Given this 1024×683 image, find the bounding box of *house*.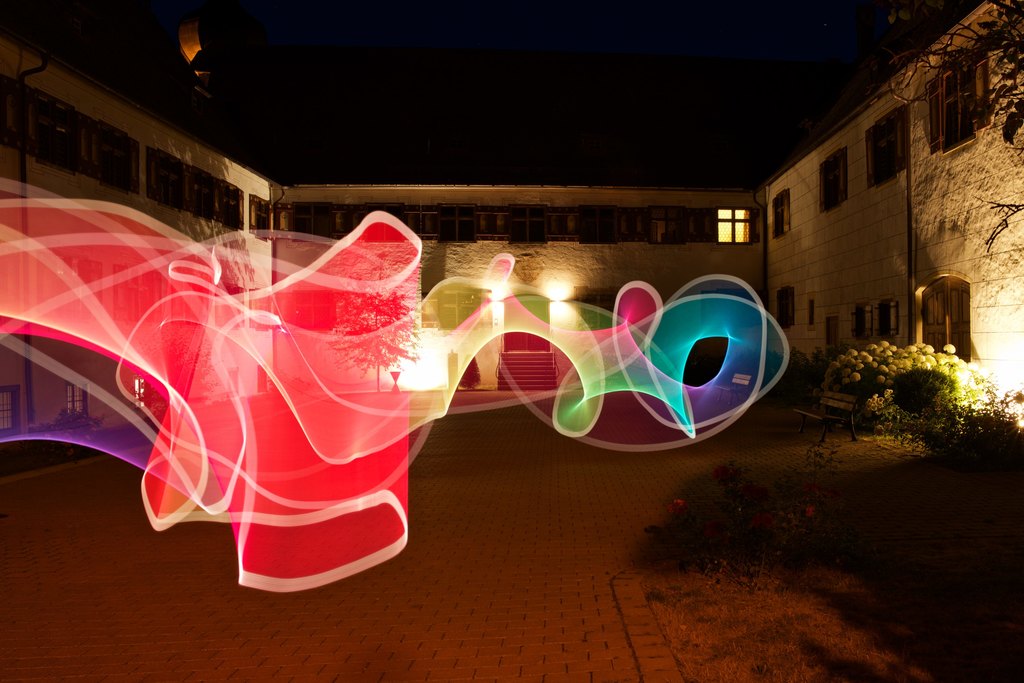
l=259, t=183, r=753, b=384.
